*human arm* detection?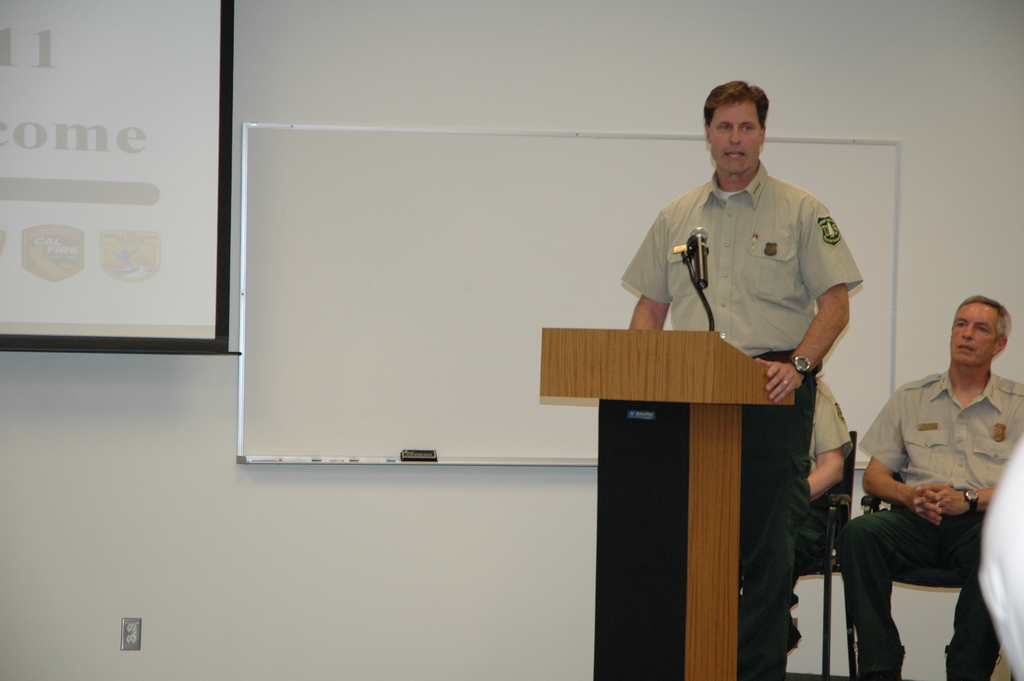
Rect(918, 377, 1023, 514)
